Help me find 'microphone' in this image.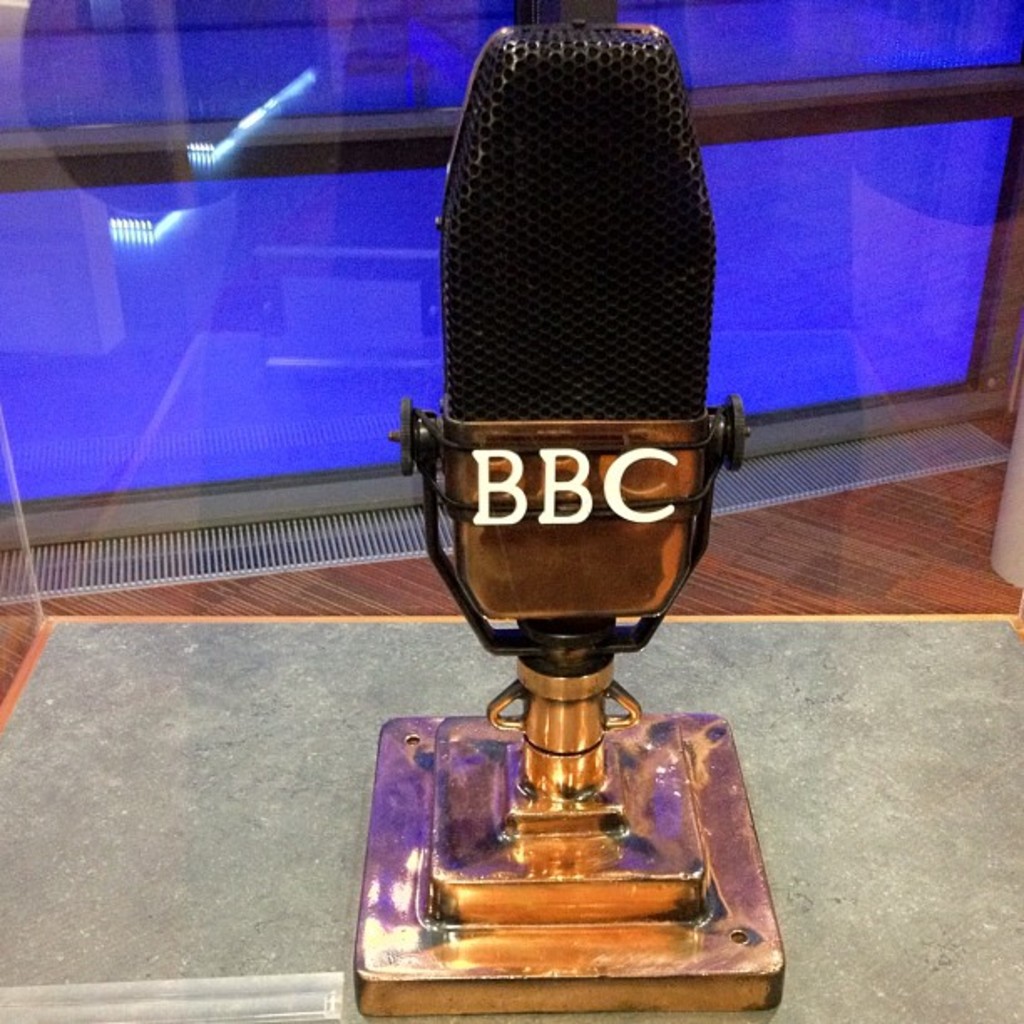
Found it: box=[366, 84, 781, 982].
